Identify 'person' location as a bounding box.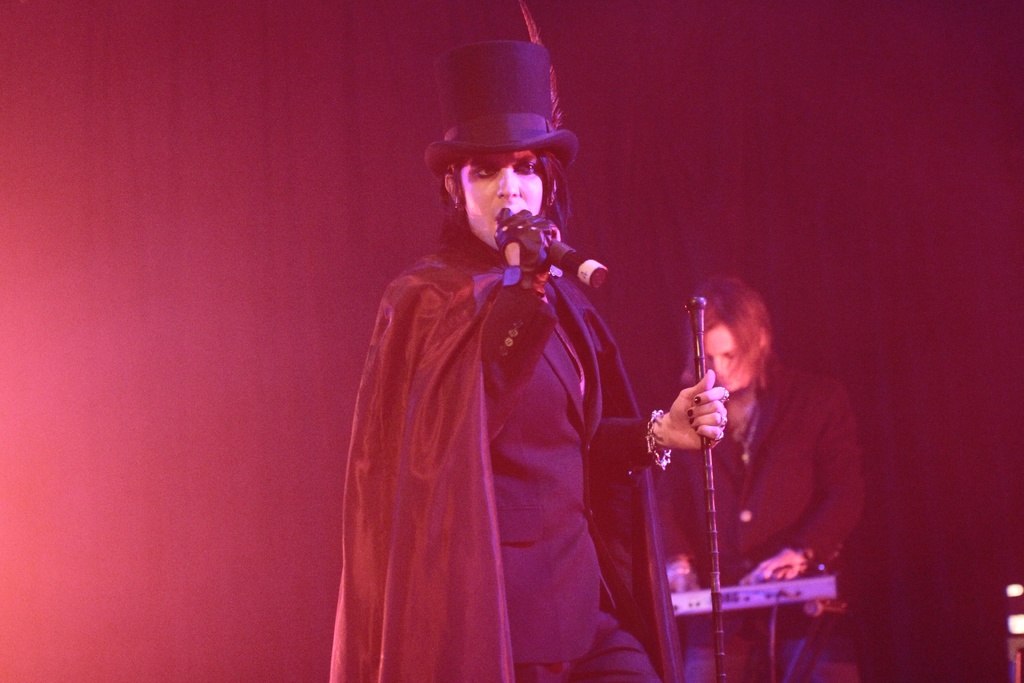
(left=650, top=269, right=870, bottom=682).
